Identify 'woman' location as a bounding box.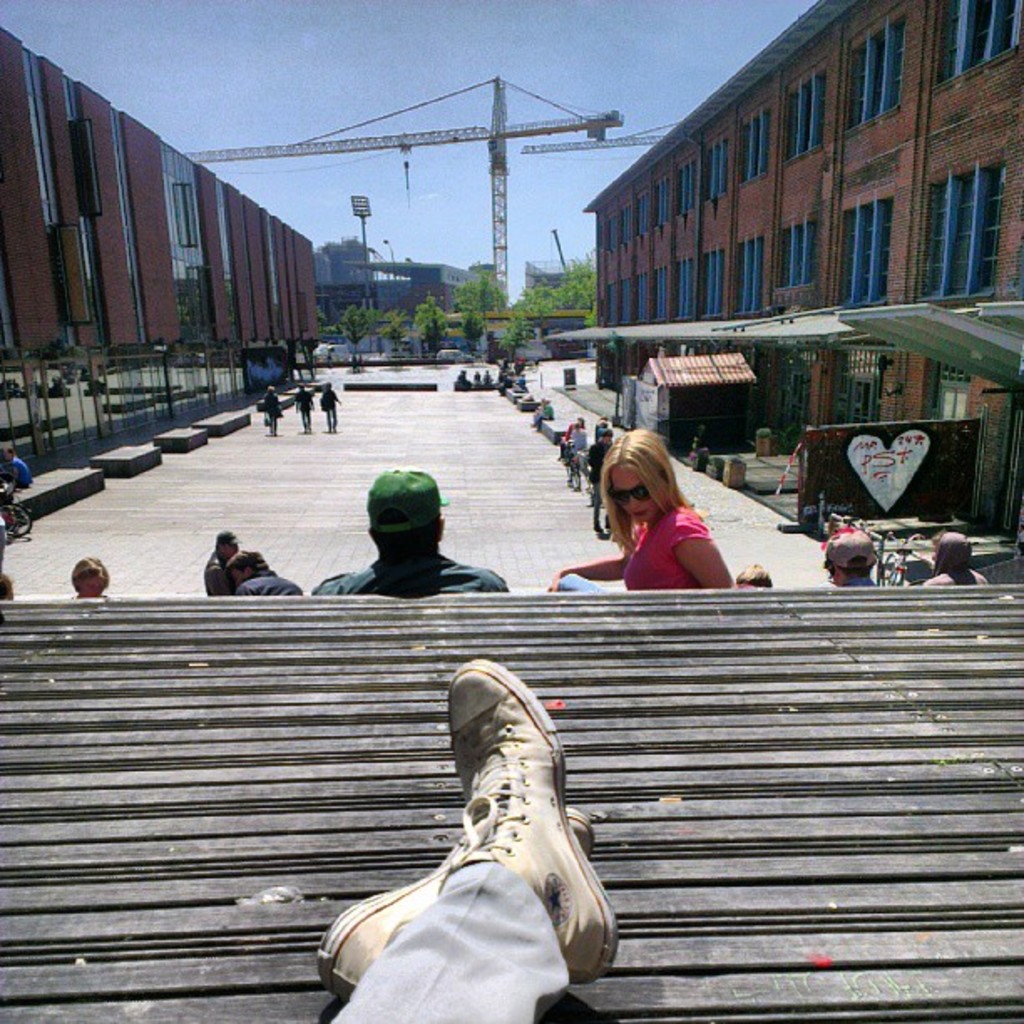
(x1=264, y1=387, x2=286, y2=440).
